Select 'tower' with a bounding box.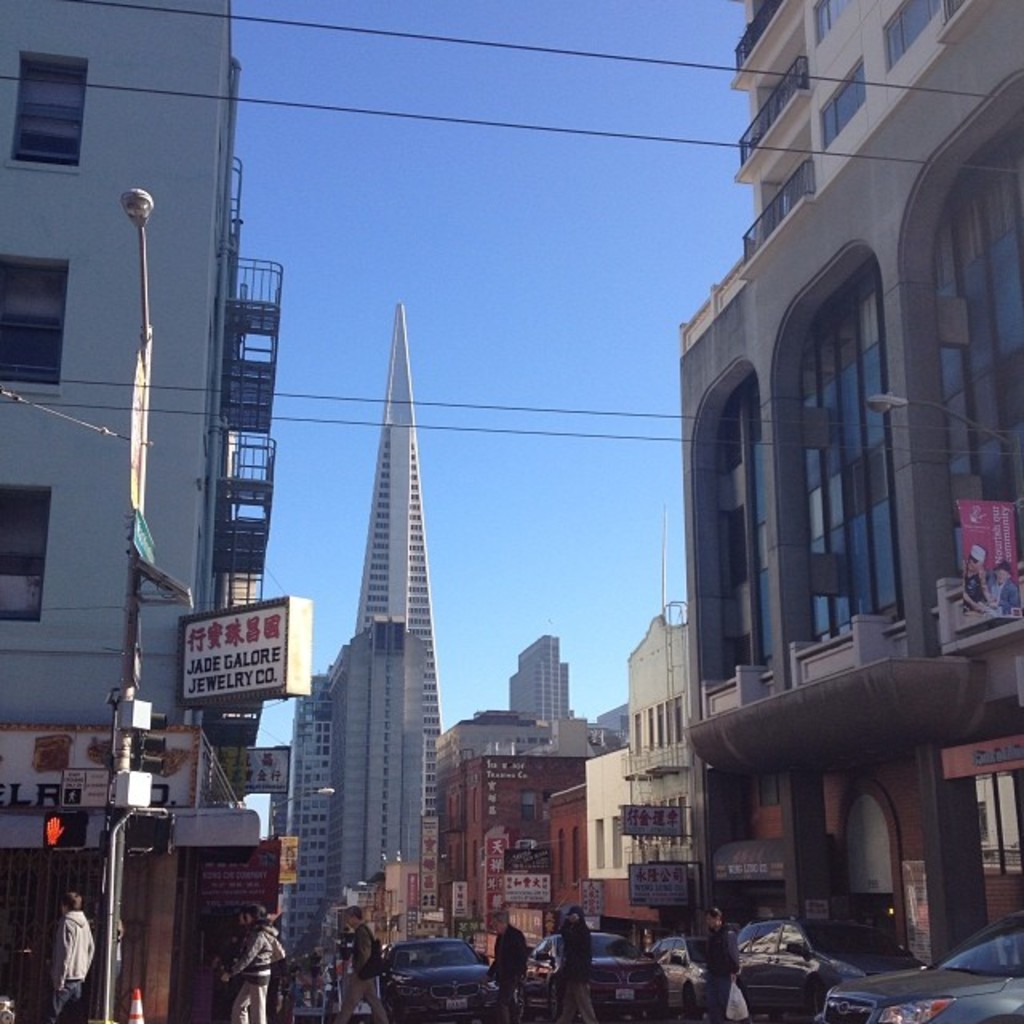
<region>330, 291, 451, 904</region>.
